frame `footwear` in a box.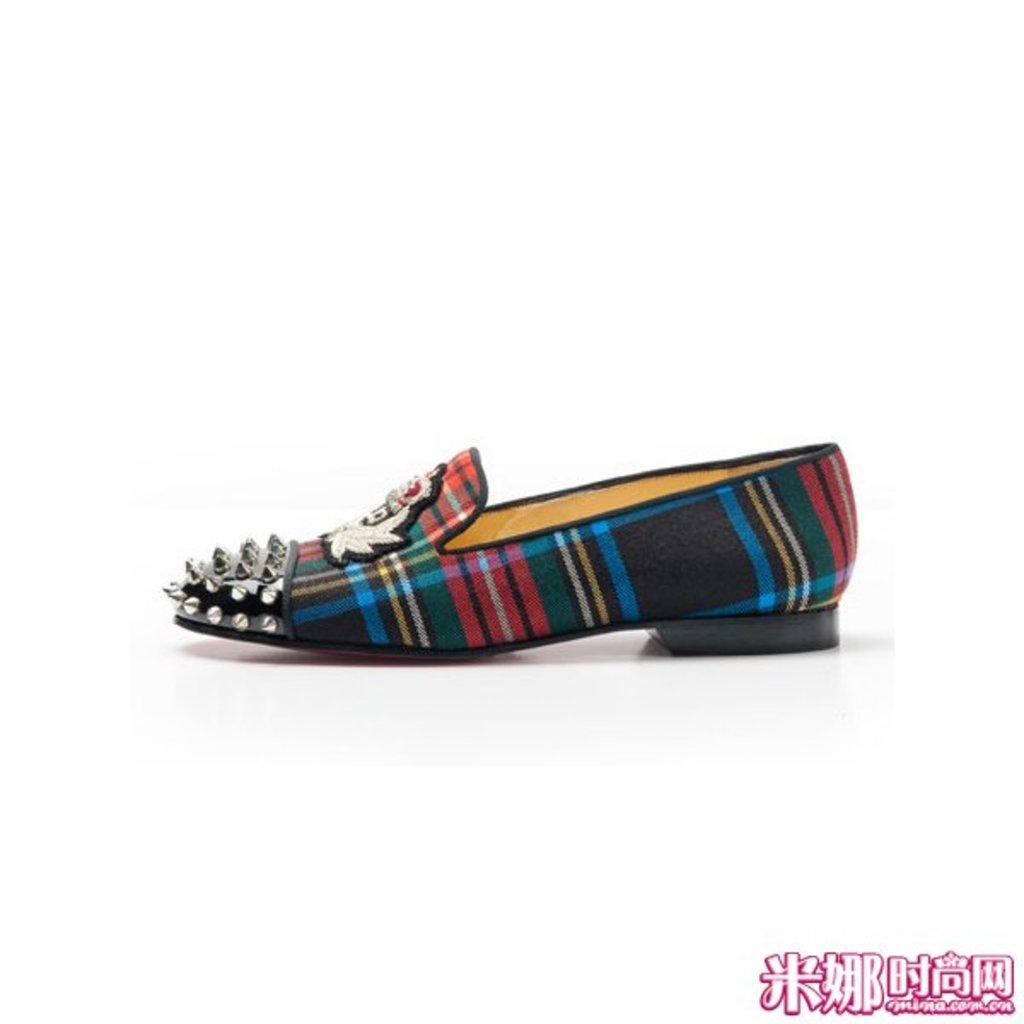
172/428/847/703.
